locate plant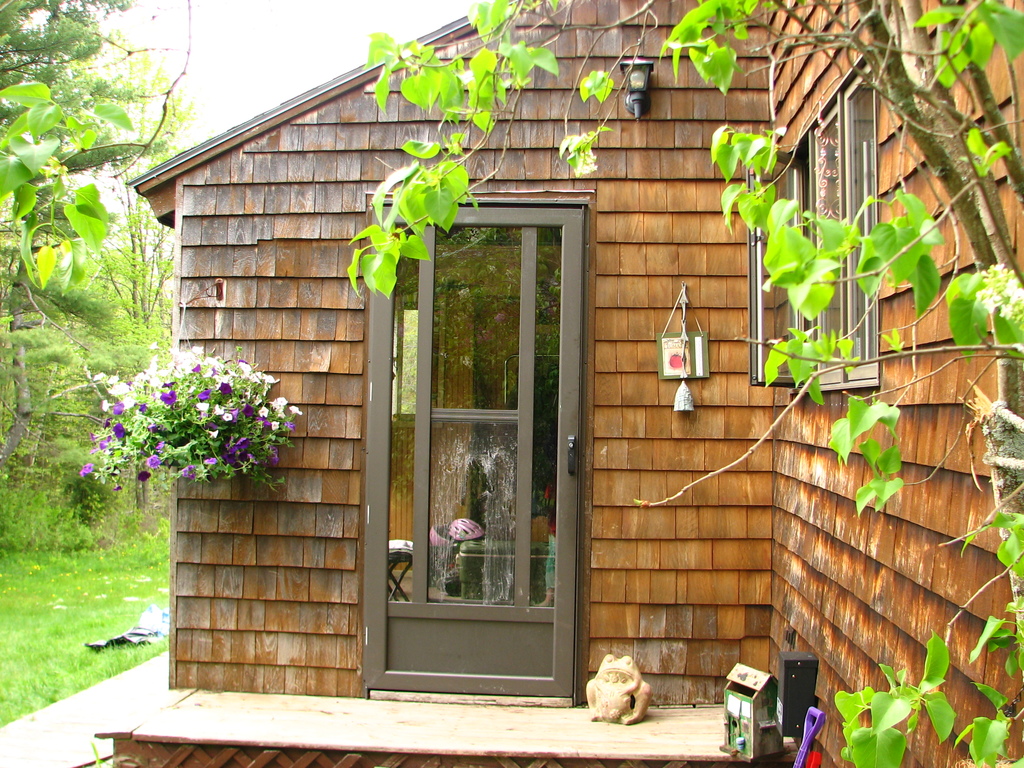
box=[39, 434, 136, 532]
